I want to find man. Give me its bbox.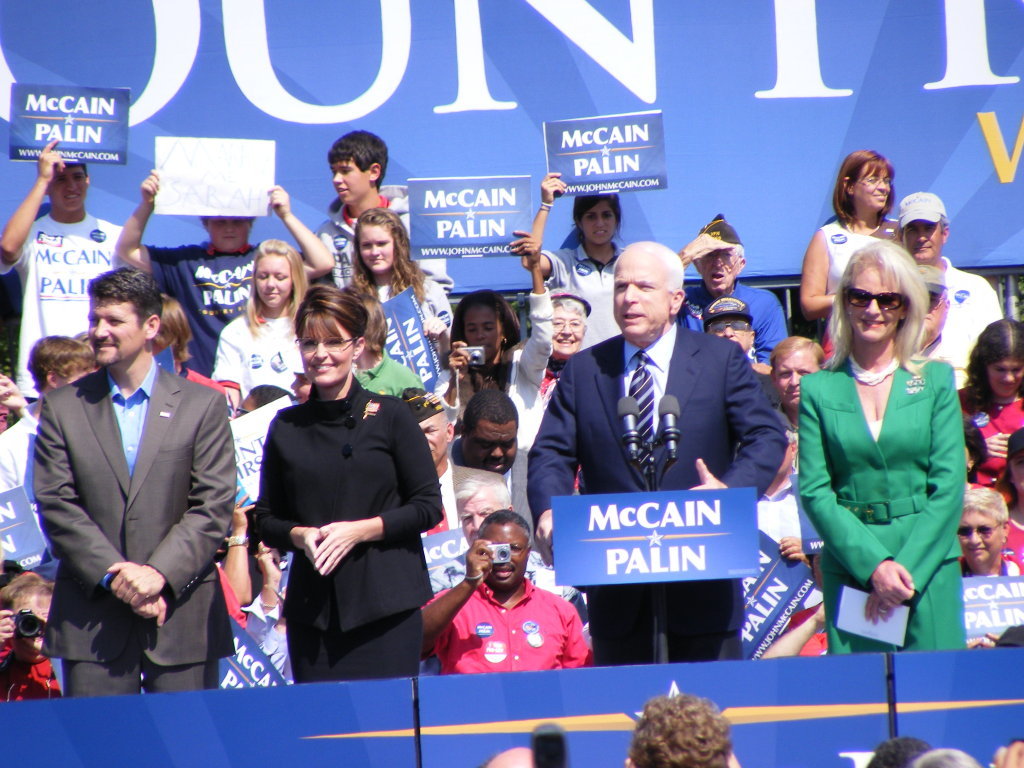
bbox(704, 299, 755, 356).
